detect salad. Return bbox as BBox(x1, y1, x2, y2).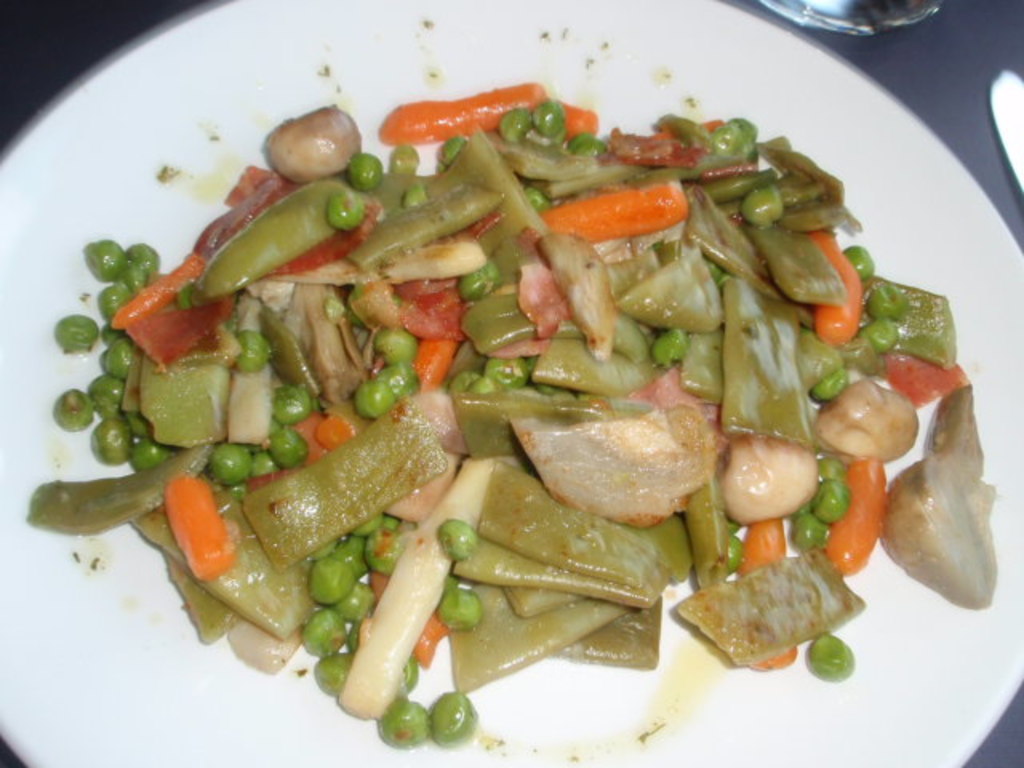
BBox(13, 51, 987, 733).
